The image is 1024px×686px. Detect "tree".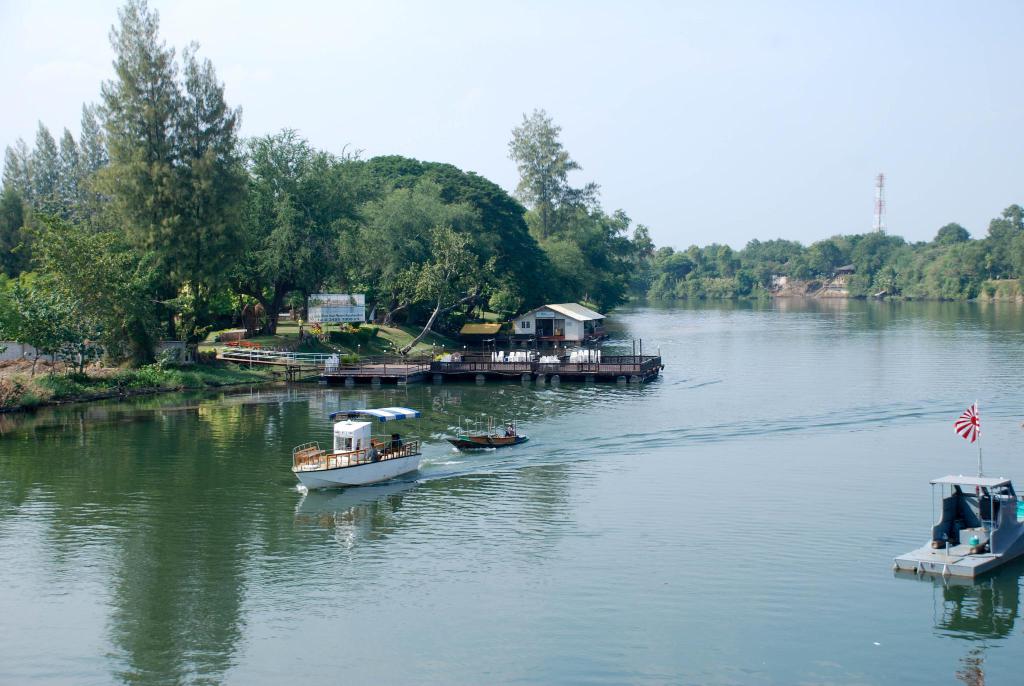
Detection: 260 188 322 325.
